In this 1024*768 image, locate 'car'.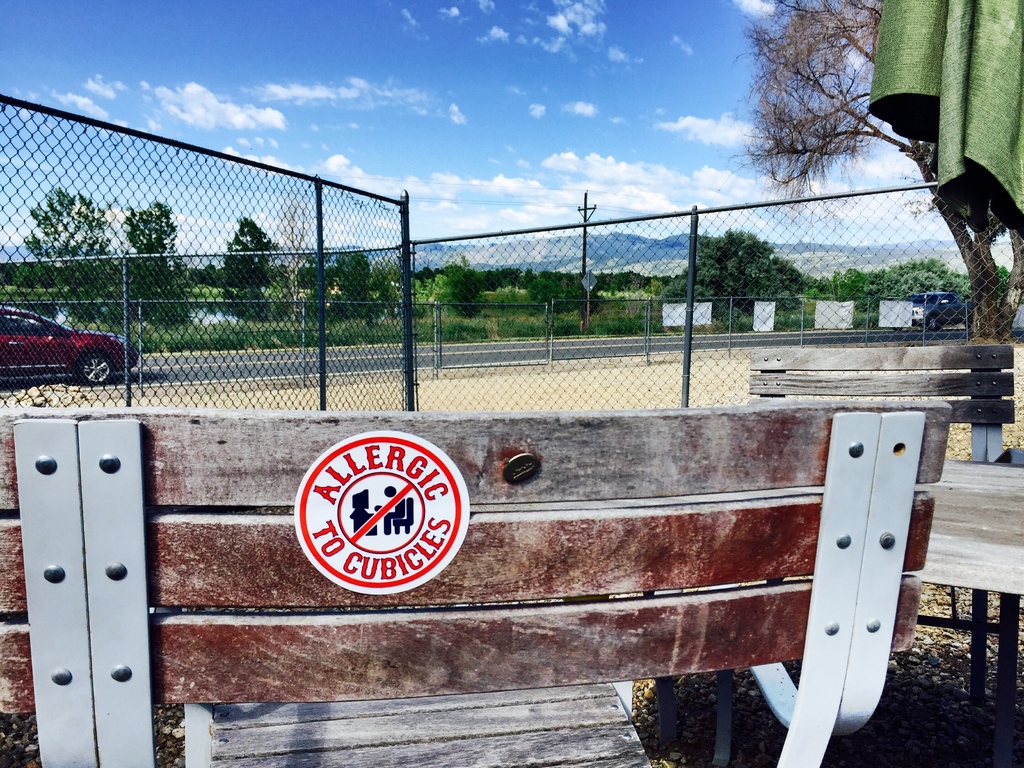
Bounding box: locate(0, 293, 134, 388).
